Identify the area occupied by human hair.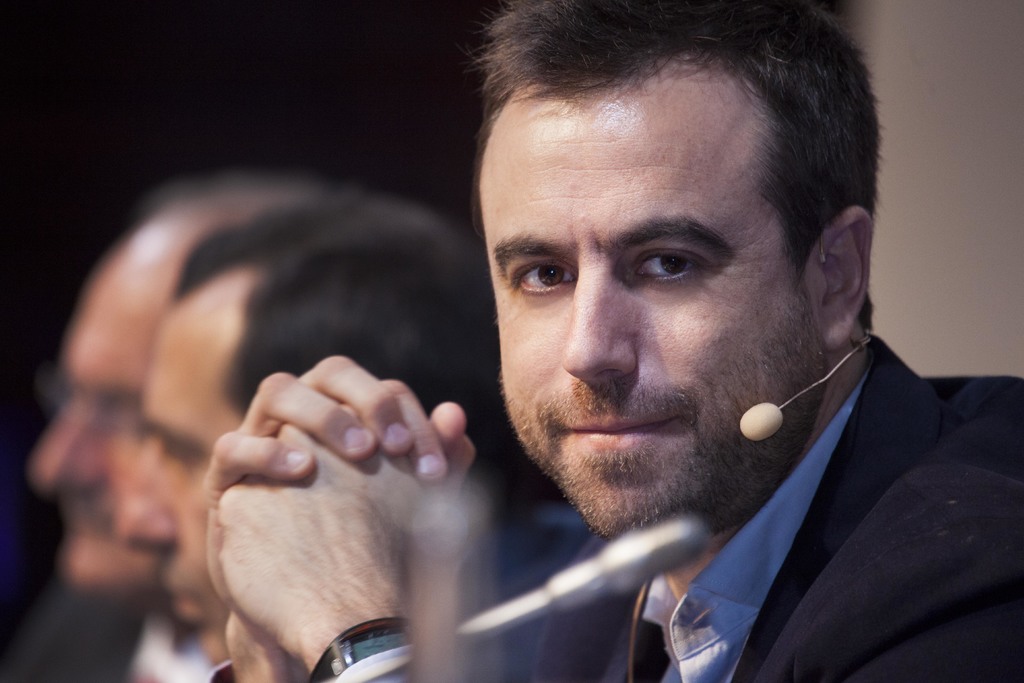
Area: [x1=176, y1=197, x2=533, y2=504].
